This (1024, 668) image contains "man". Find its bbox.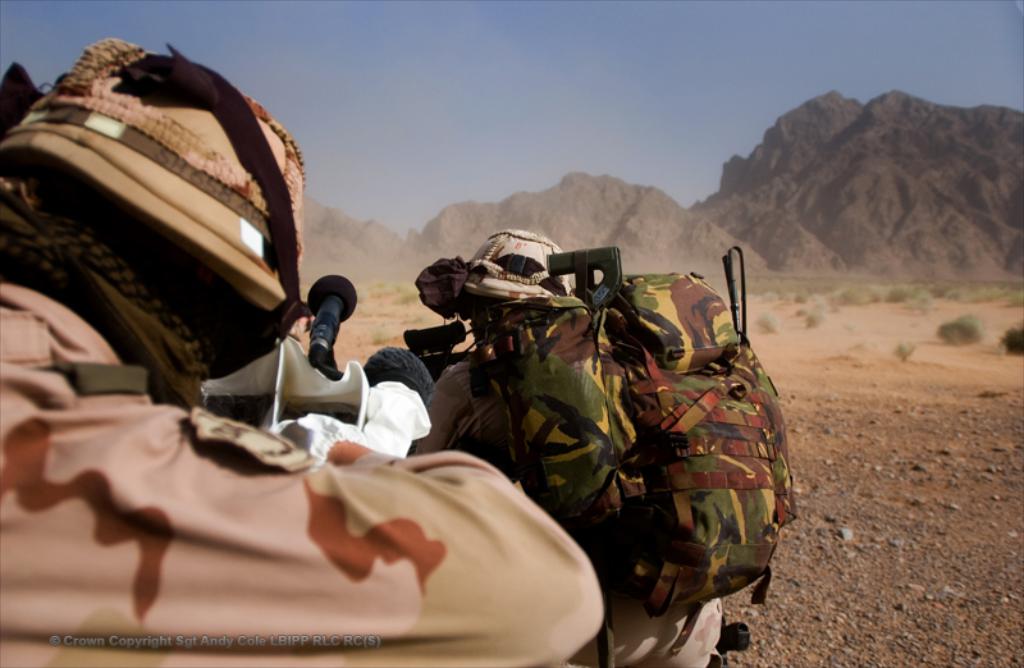
(x1=44, y1=38, x2=581, y2=653).
